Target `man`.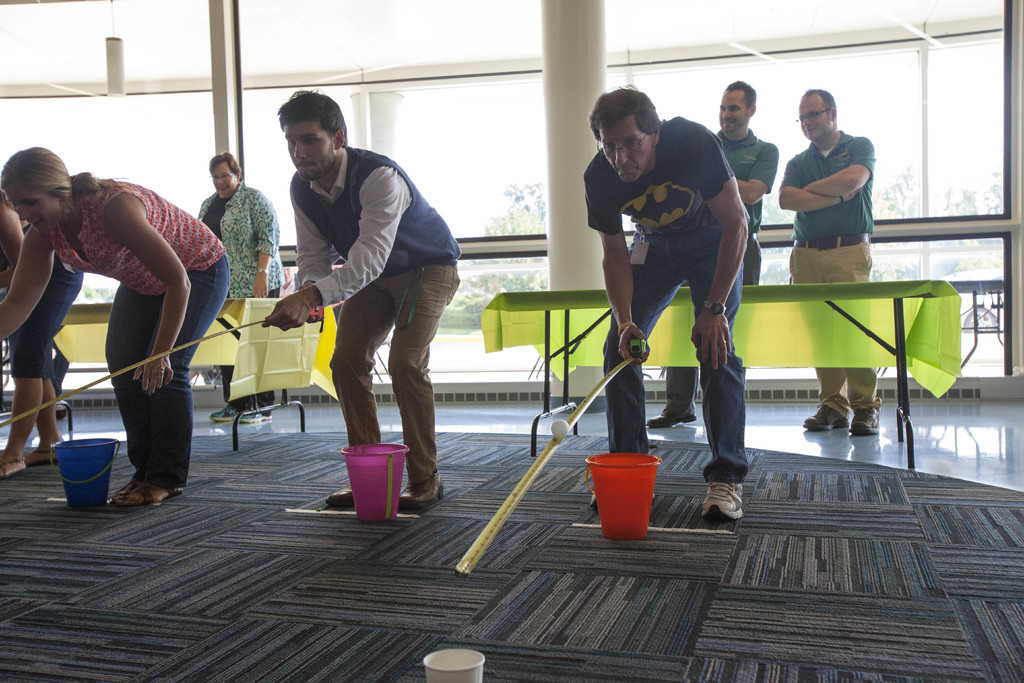
Target region: region(646, 79, 778, 425).
